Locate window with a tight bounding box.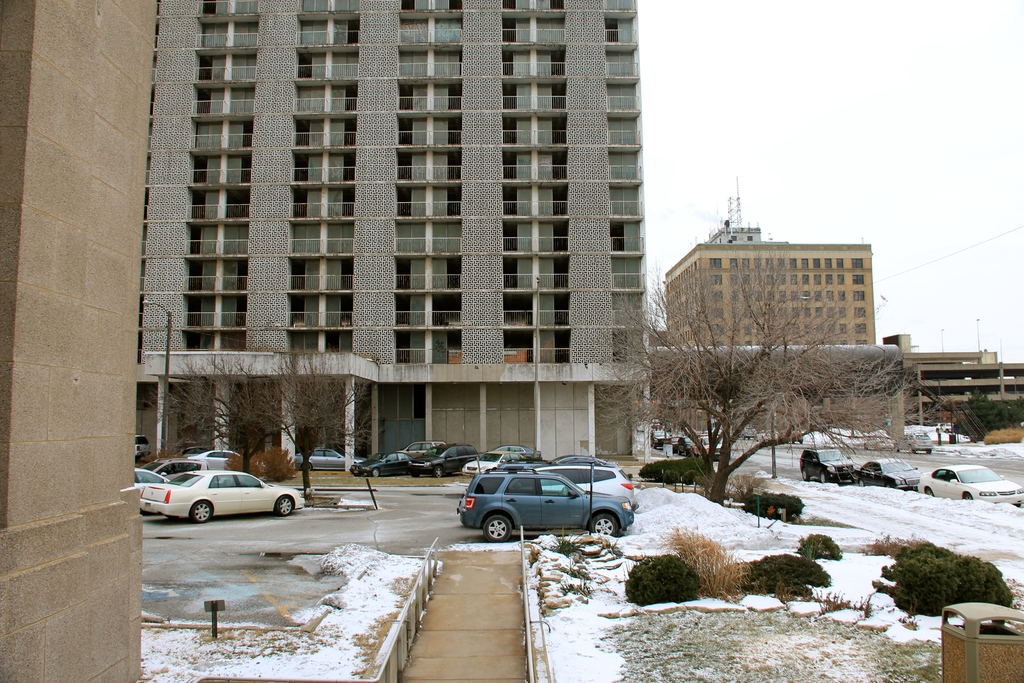
(x1=598, y1=0, x2=648, y2=363).
